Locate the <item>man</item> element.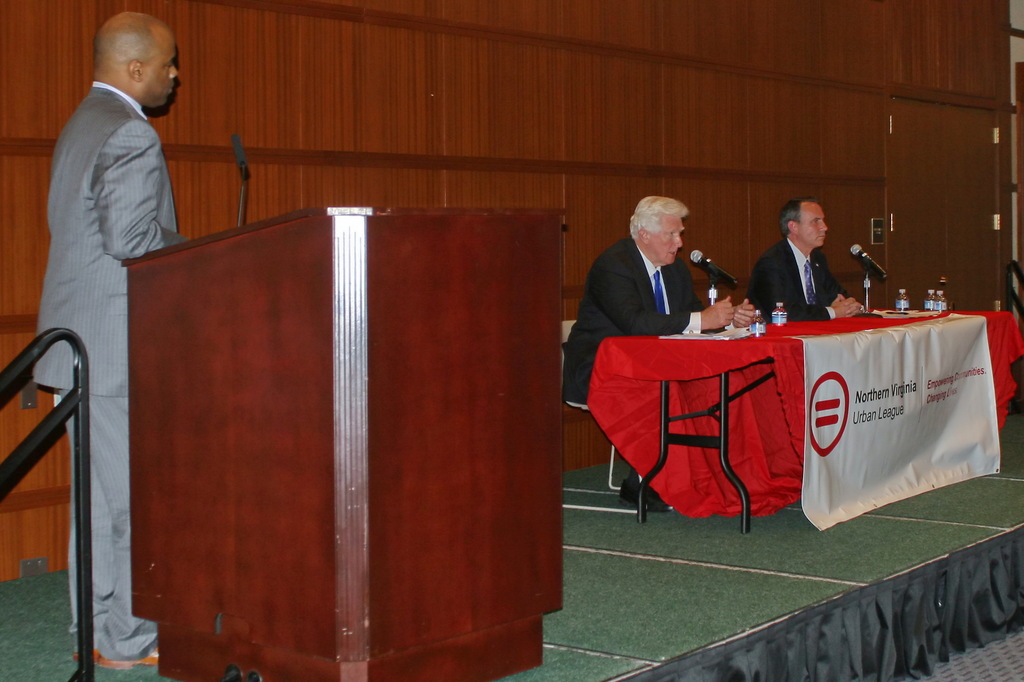
Element bbox: region(564, 193, 757, 511).
